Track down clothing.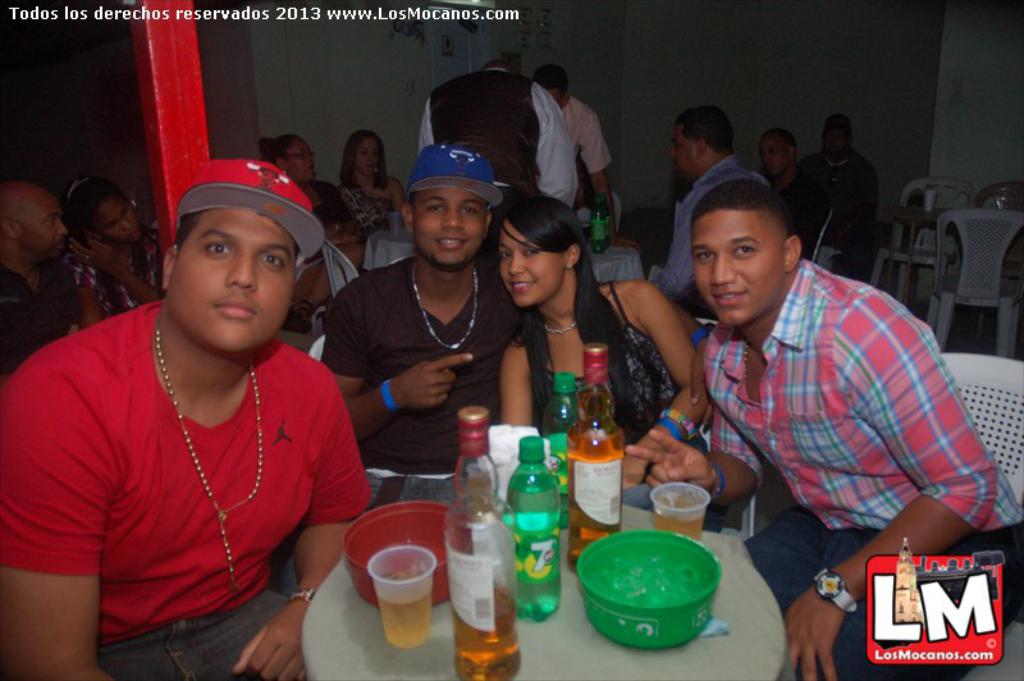
Tracked to select_region(38, 289, 356, 648).
